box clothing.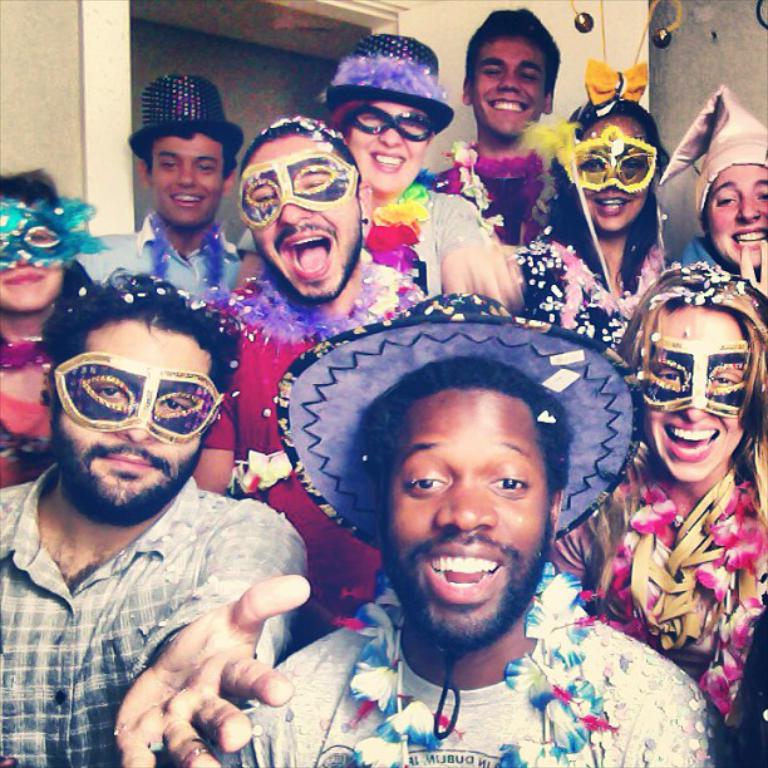
[x1=447, y1=146, x2=558, y2=259].
